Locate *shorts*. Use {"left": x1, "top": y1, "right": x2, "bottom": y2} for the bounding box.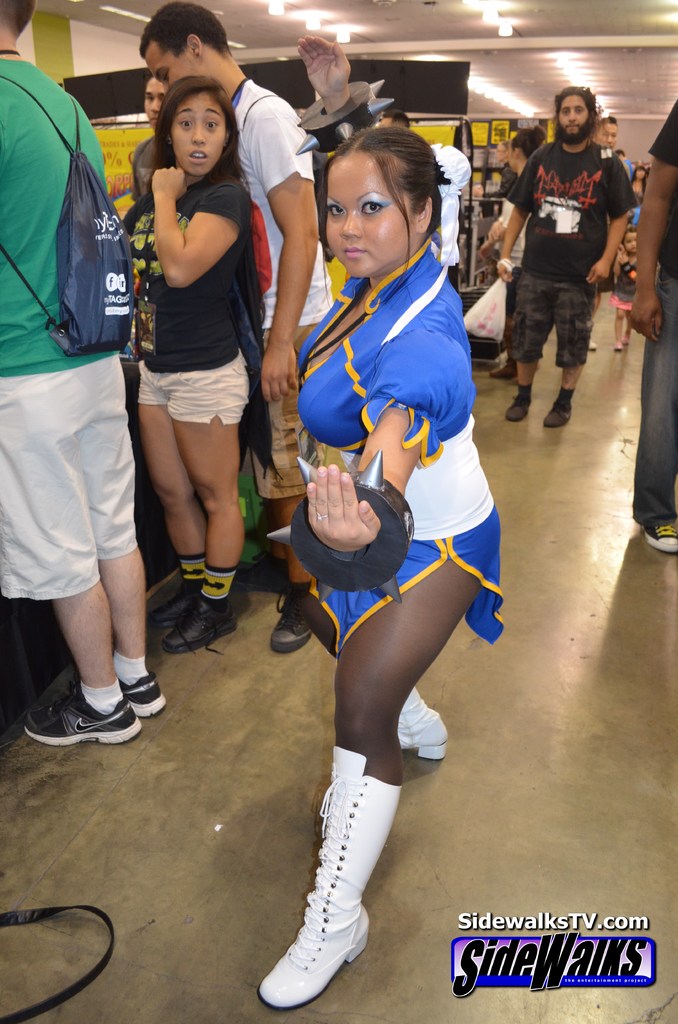
{"left": 234, "top": 323, "right": 318, "bottom": 495}.
